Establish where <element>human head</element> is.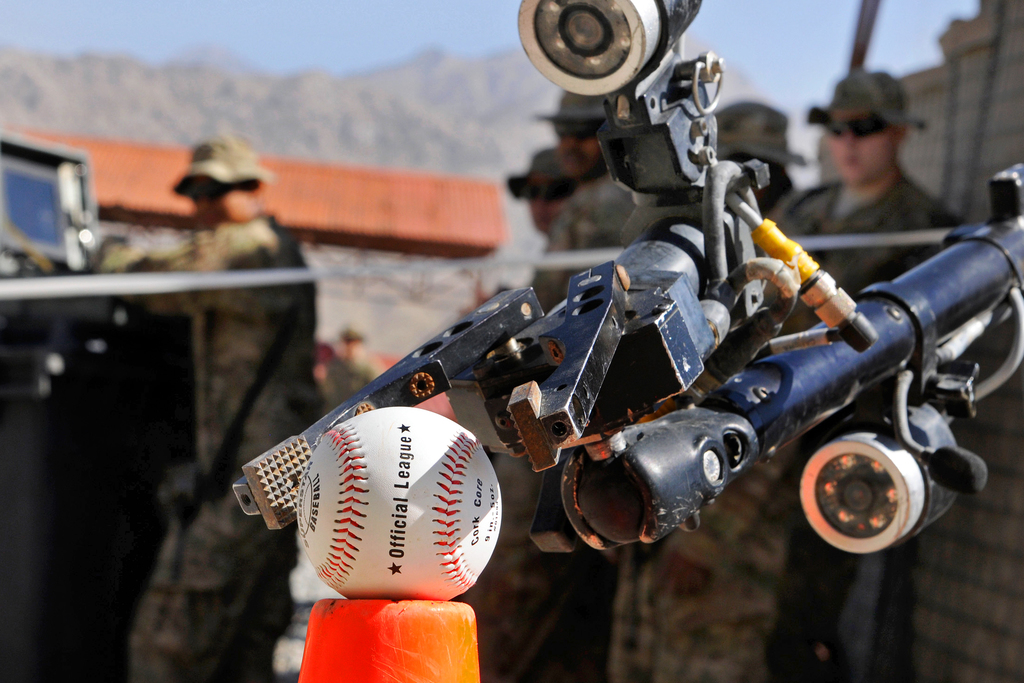
Established at bbox=[827, 108, 907, 187].
